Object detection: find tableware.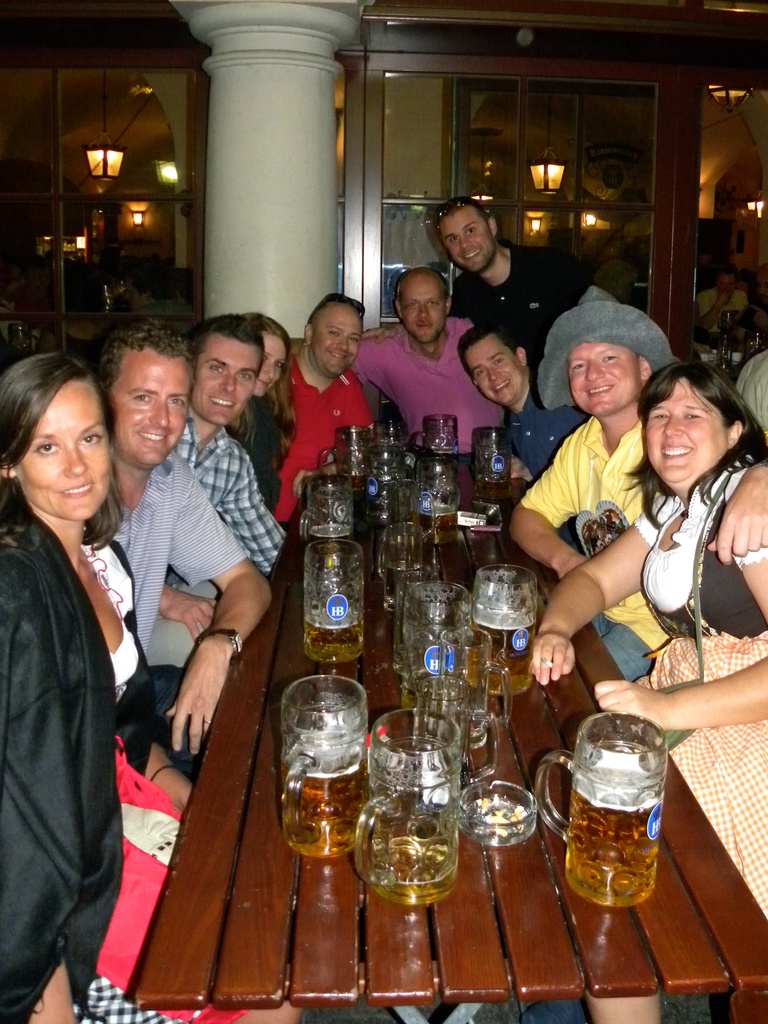
bbox(373, 518, 439, 620).
